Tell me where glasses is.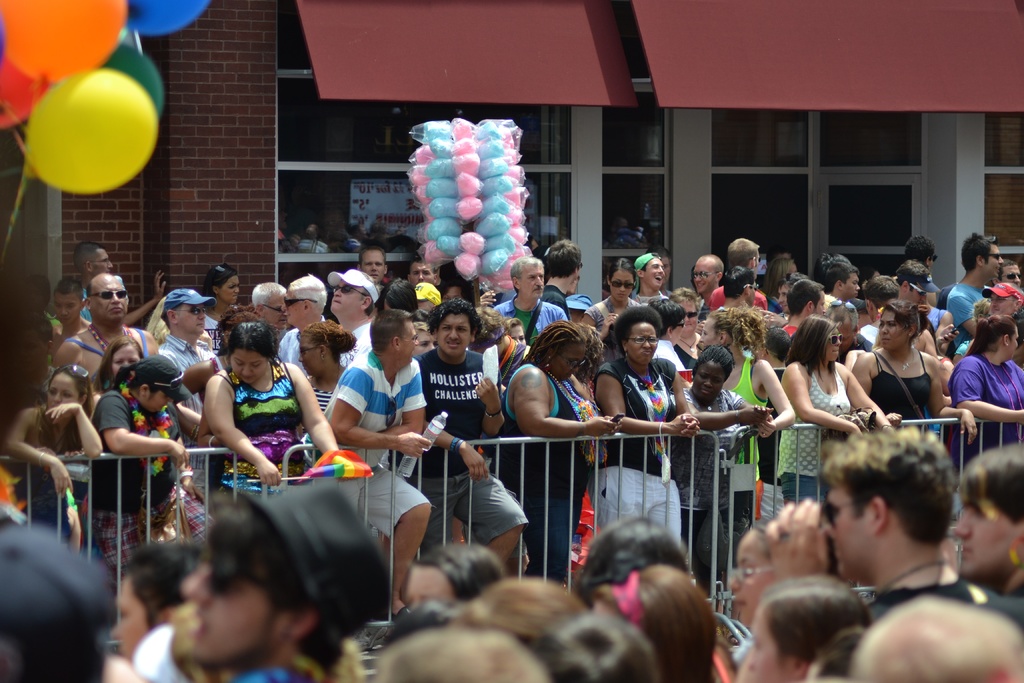
glasses is at BBox(828, 302, 856, 311).
